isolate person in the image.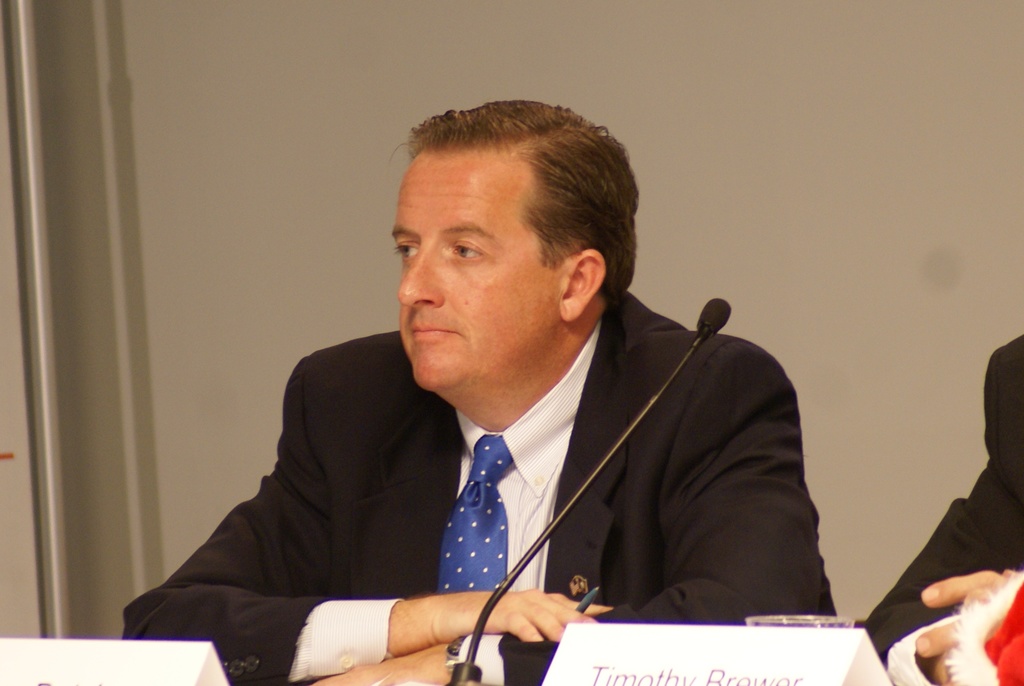
Isolated region: 236 128 855 674.
